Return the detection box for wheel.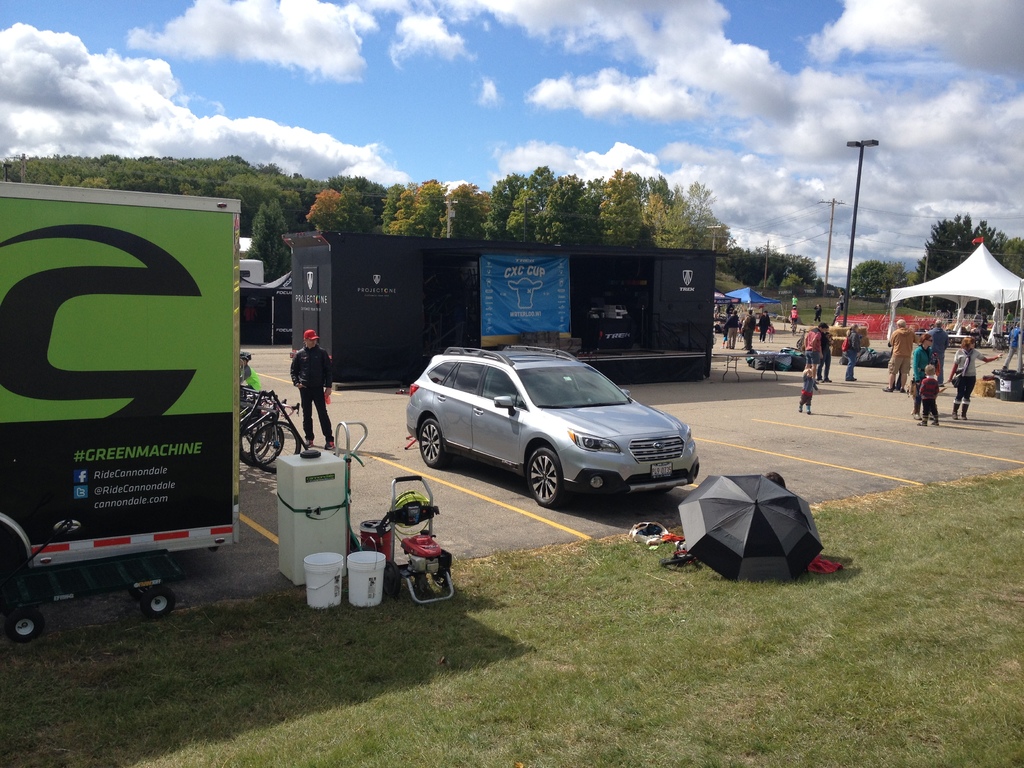
crop(238, 424, 283, 467).
